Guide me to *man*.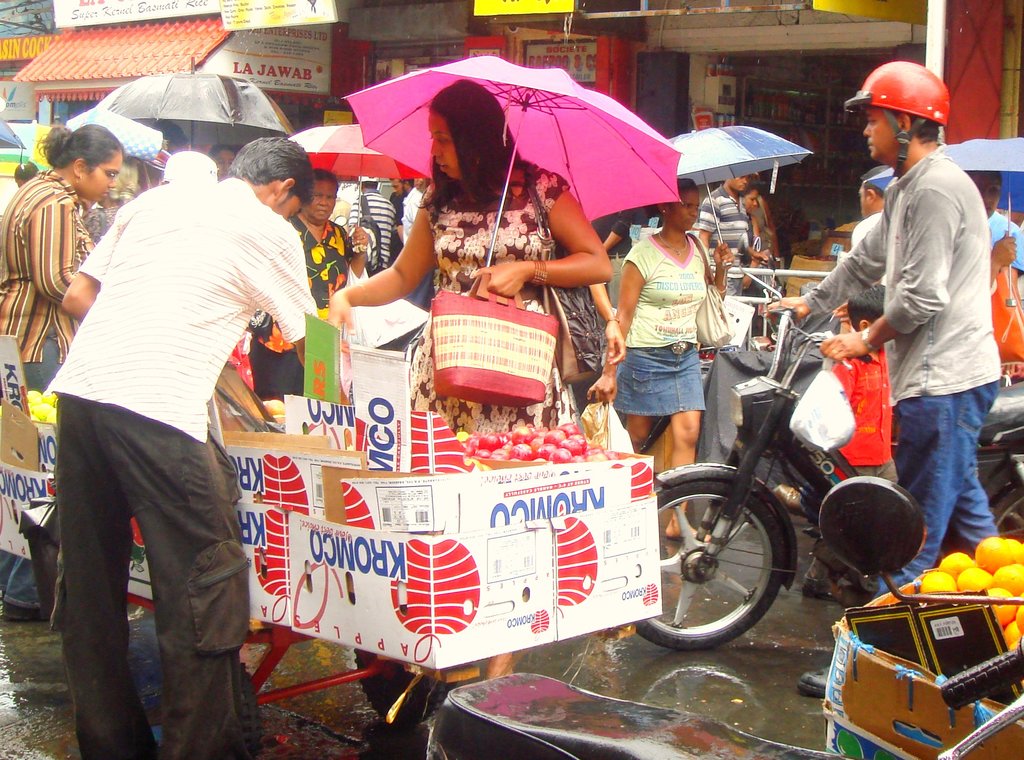
Guidance: select_region(765, 60, 1000, 699).
